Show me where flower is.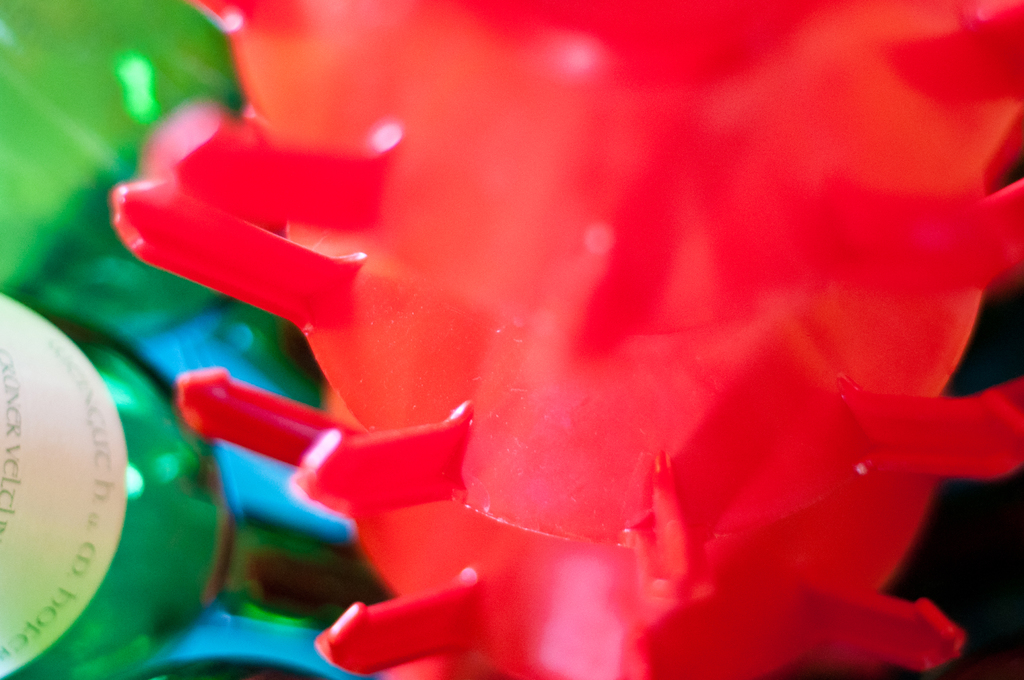
flower is at x1=207 y1=17 x2=944 y2=646.
